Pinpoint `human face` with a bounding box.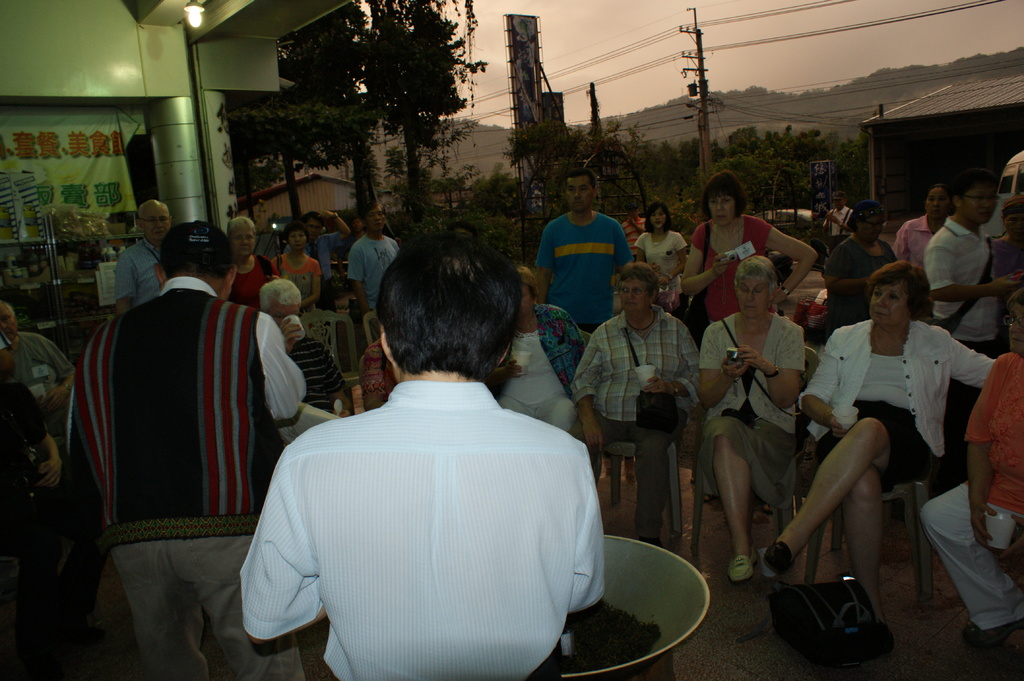
<region>620, 280, 653, 317</region>.
